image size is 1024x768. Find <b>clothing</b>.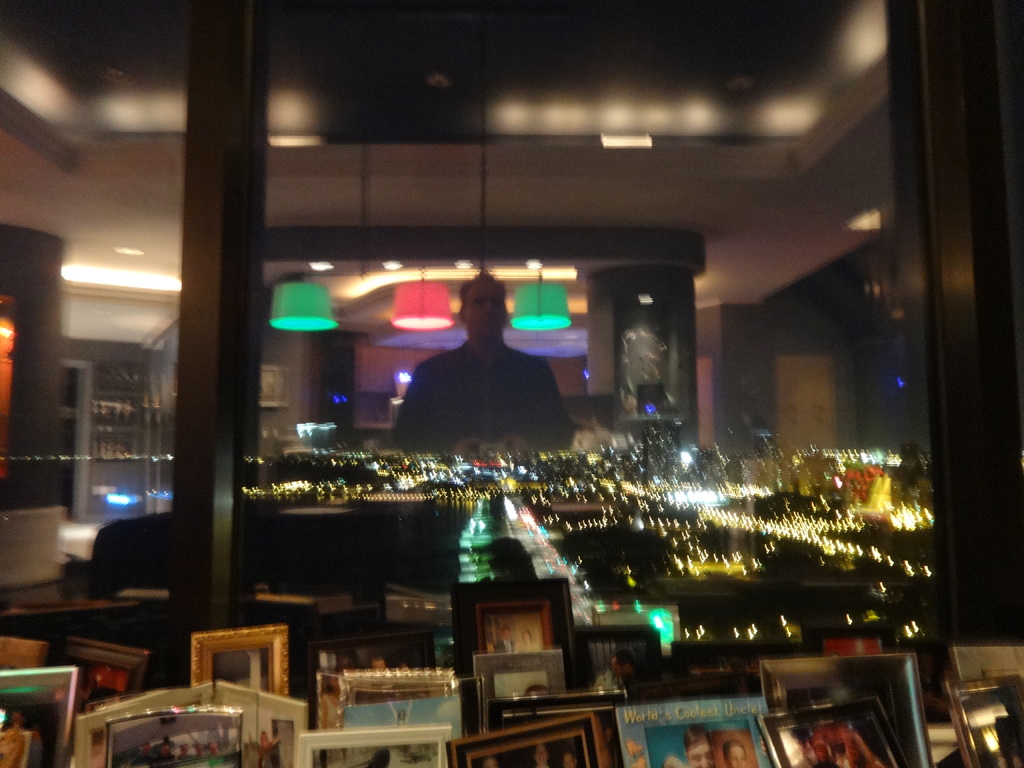
[left=494, top=638, right=518, bottom=654].
